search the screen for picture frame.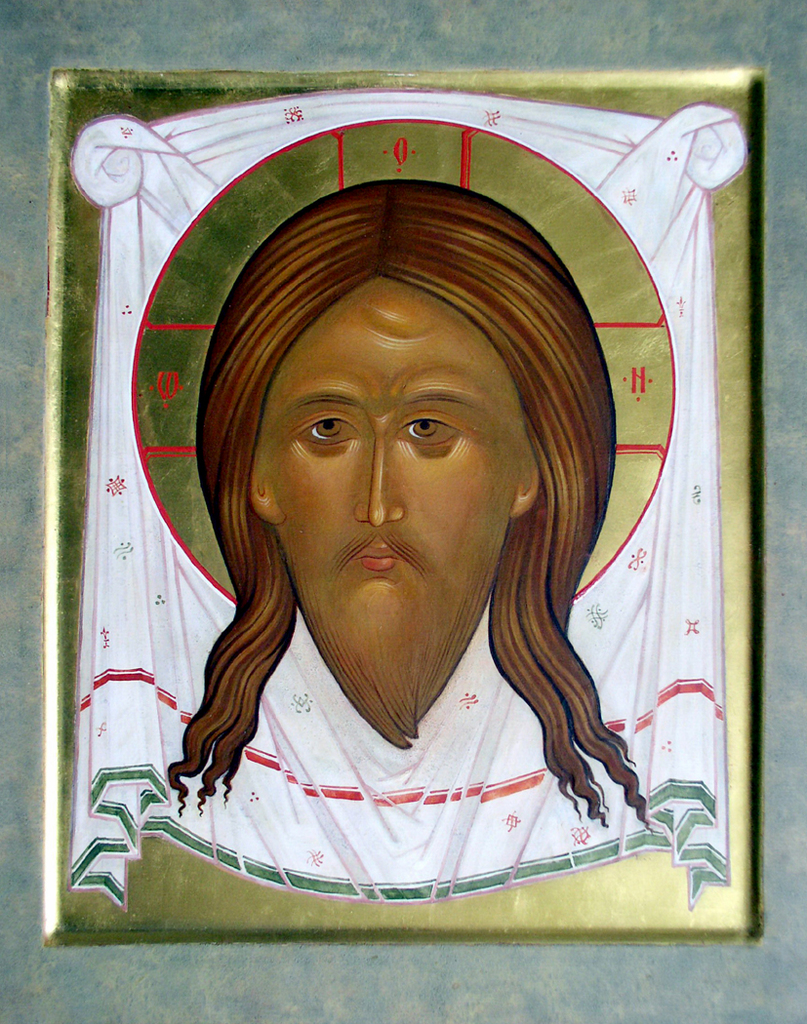
Found at pyautogui.locateOnScreen(8, 46, 764, 1023).
